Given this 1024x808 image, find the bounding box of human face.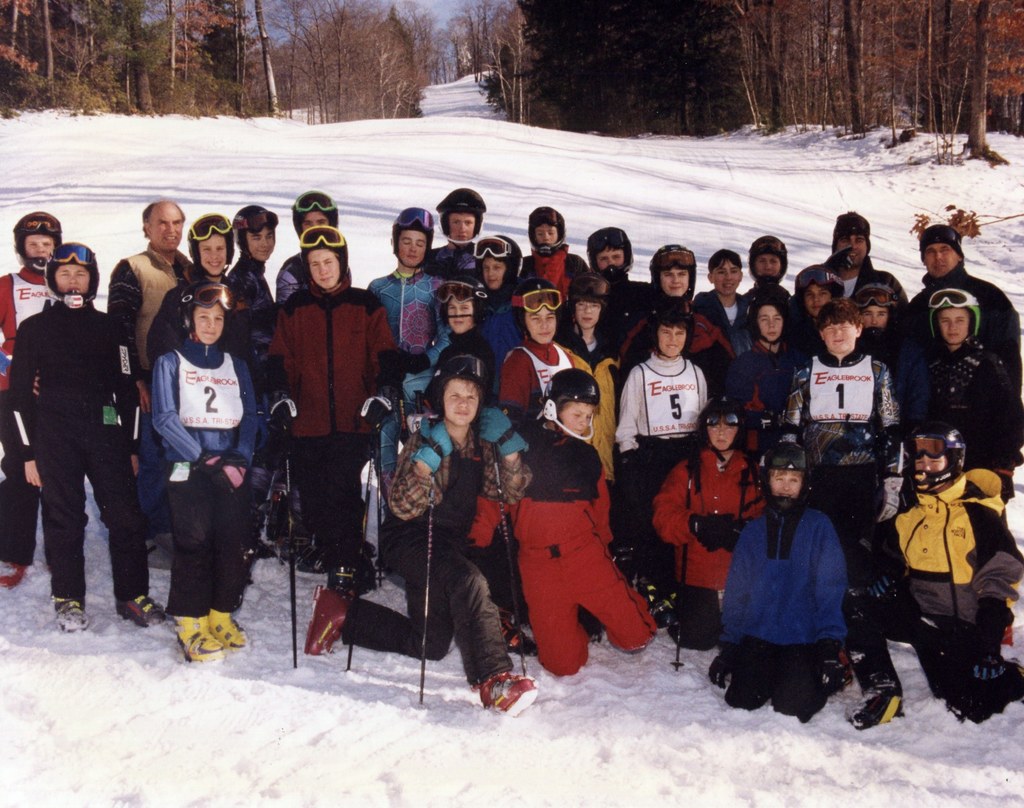
box(706, 421, 737, 453).
